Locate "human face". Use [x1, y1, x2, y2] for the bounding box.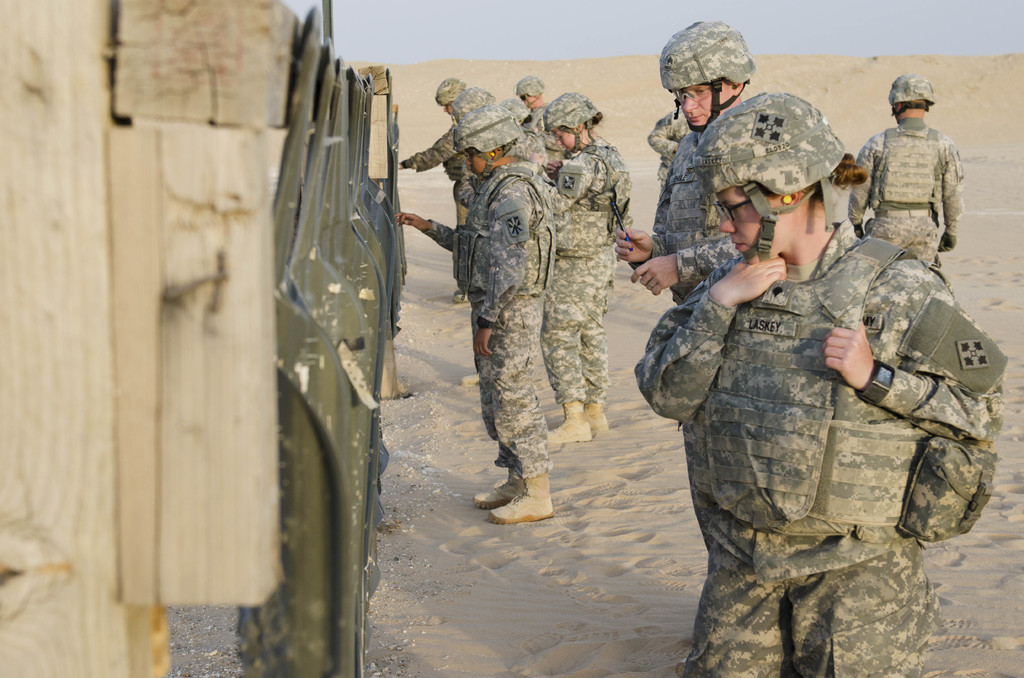
[548, 128, 579, 152].
